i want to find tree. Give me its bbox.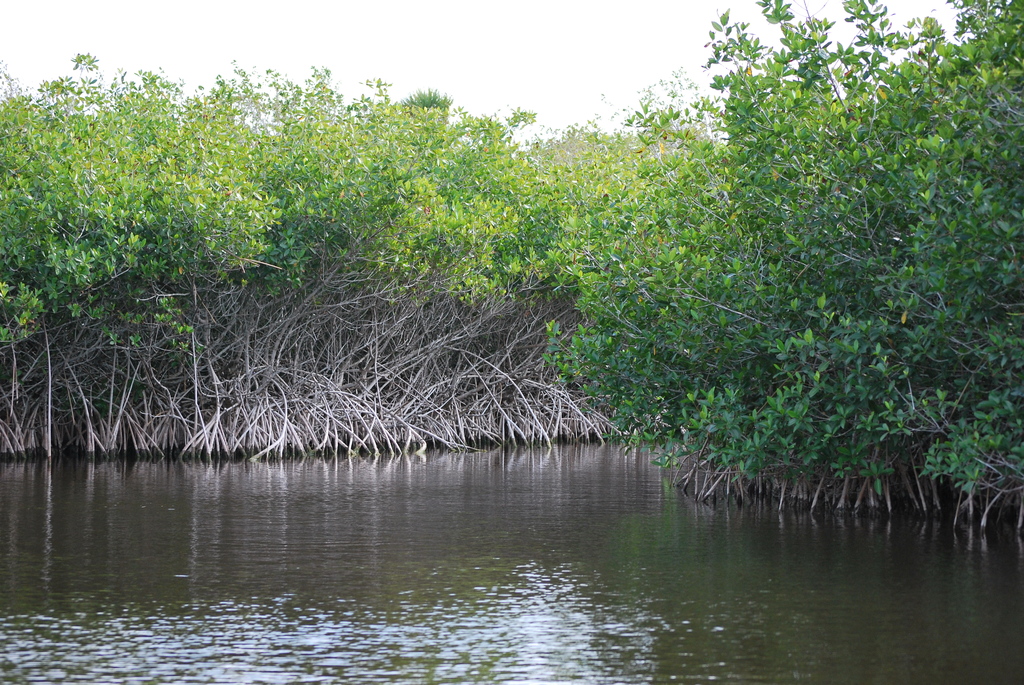
<bbox>0, 0, 1023, 522</bbox>.
